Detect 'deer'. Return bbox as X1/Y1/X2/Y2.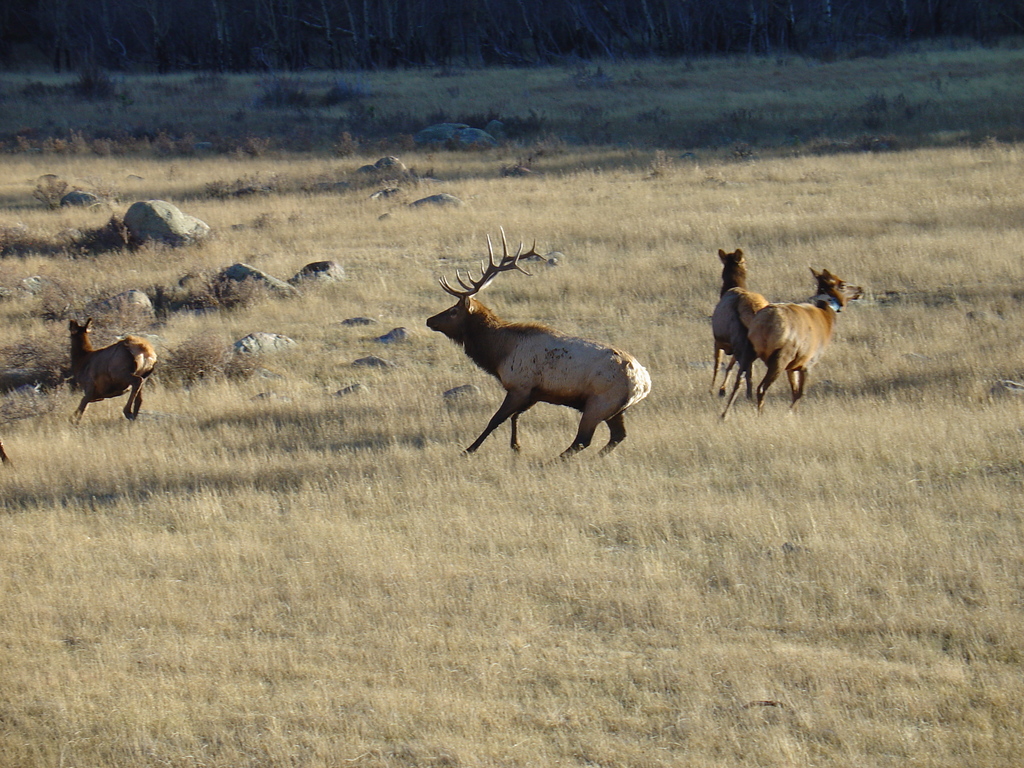
64/311/158/425.
